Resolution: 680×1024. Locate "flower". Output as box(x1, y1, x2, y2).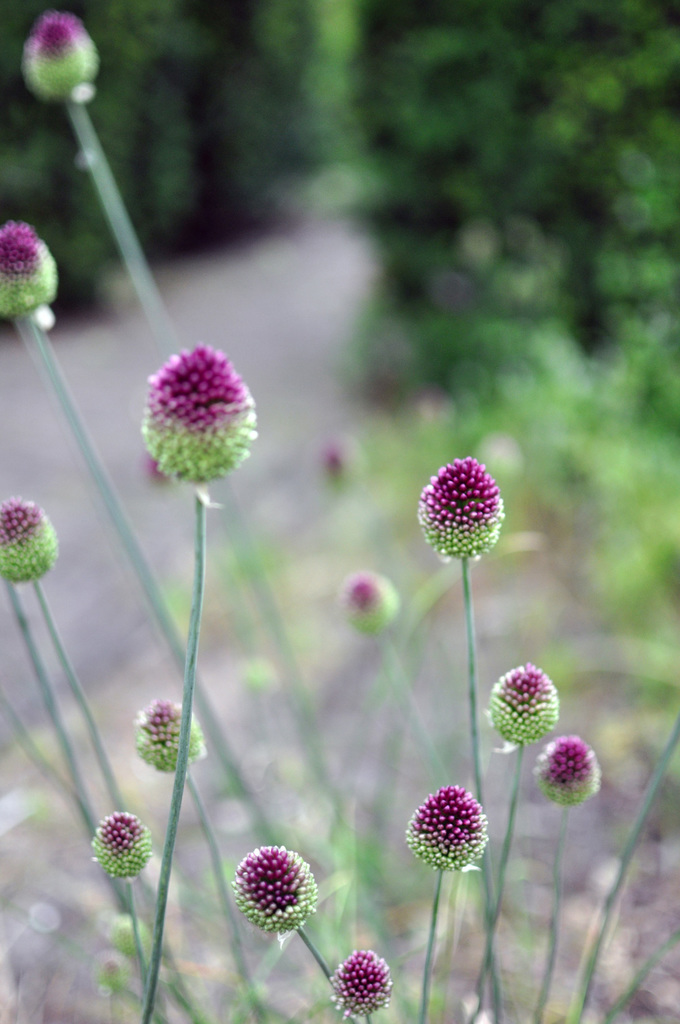
box(0, 221, 60, 315).
